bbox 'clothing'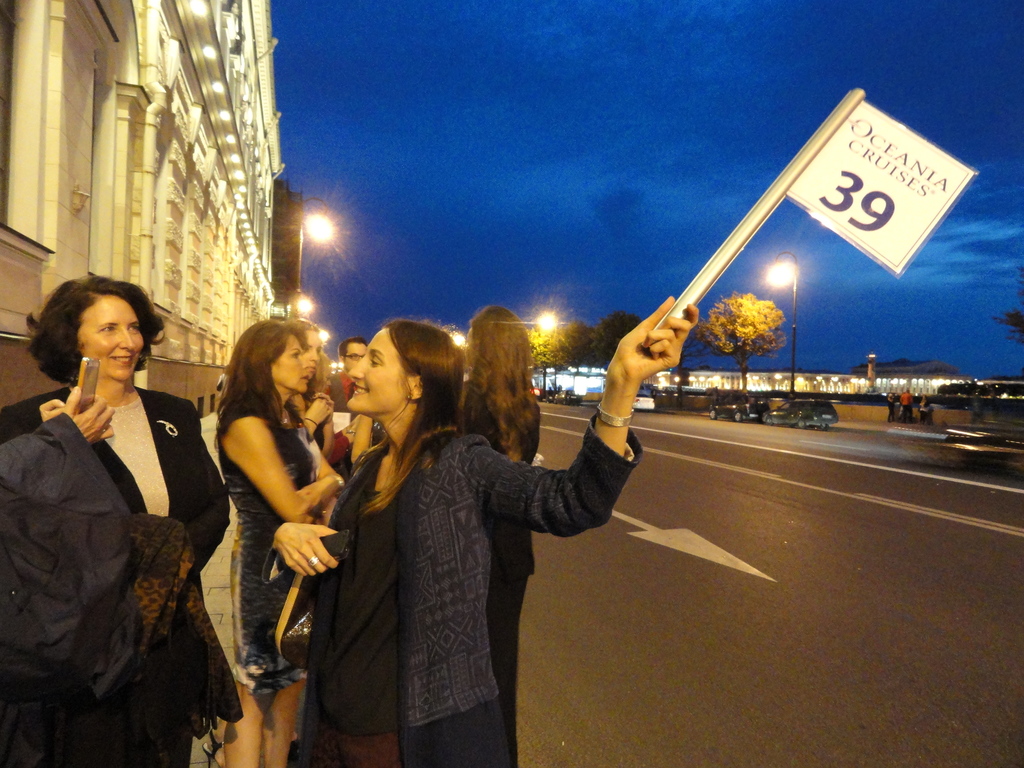
locate(225, 404, 321, 695)
